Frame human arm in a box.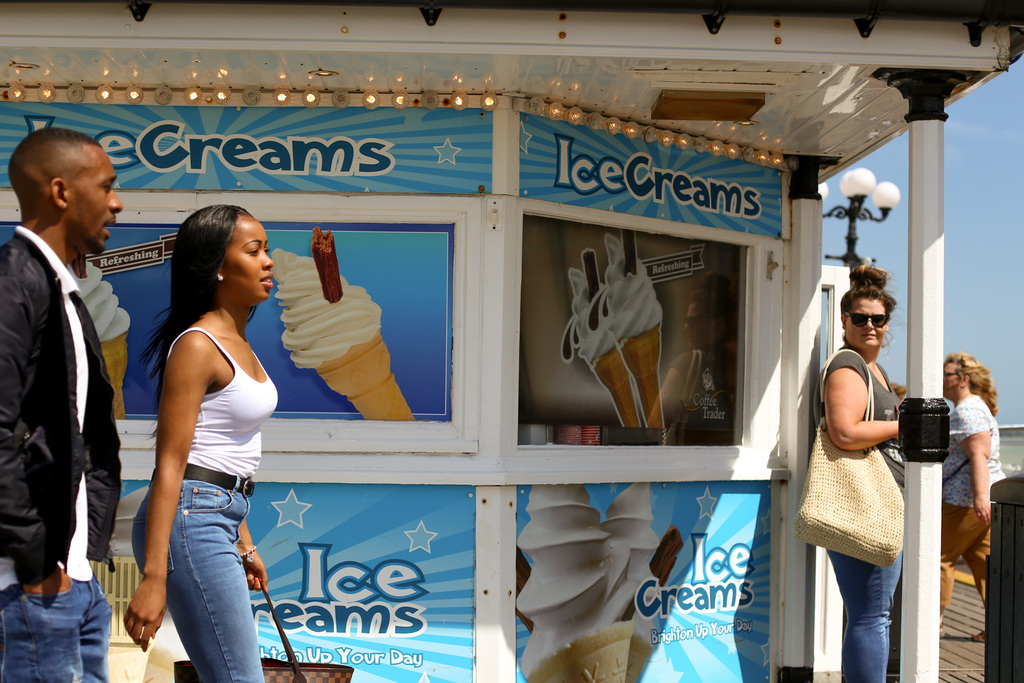
949 394 988 528.
